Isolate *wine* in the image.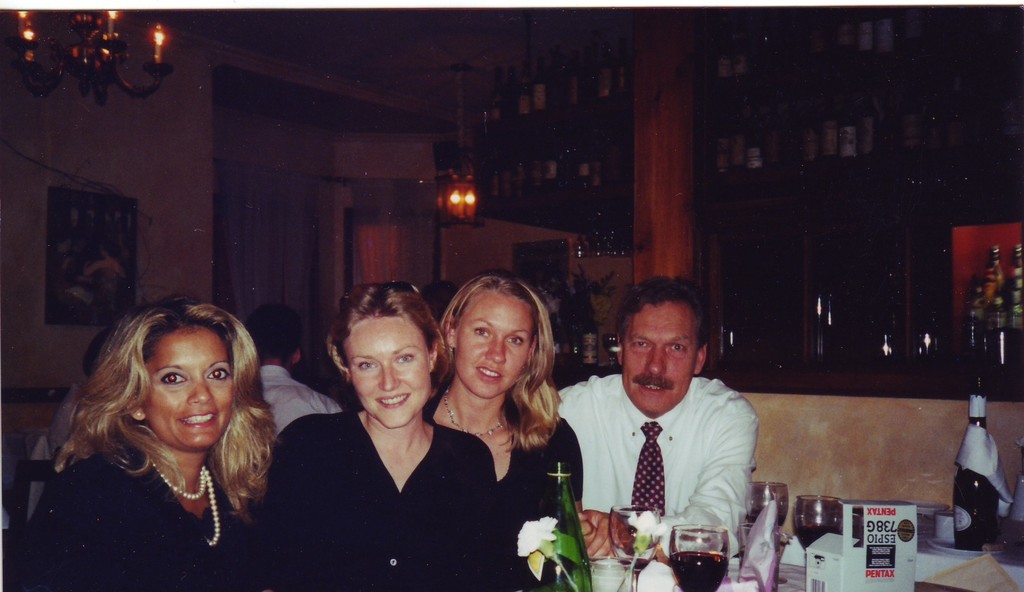
Isolated region: BBox(670, 550, 729, 590).
